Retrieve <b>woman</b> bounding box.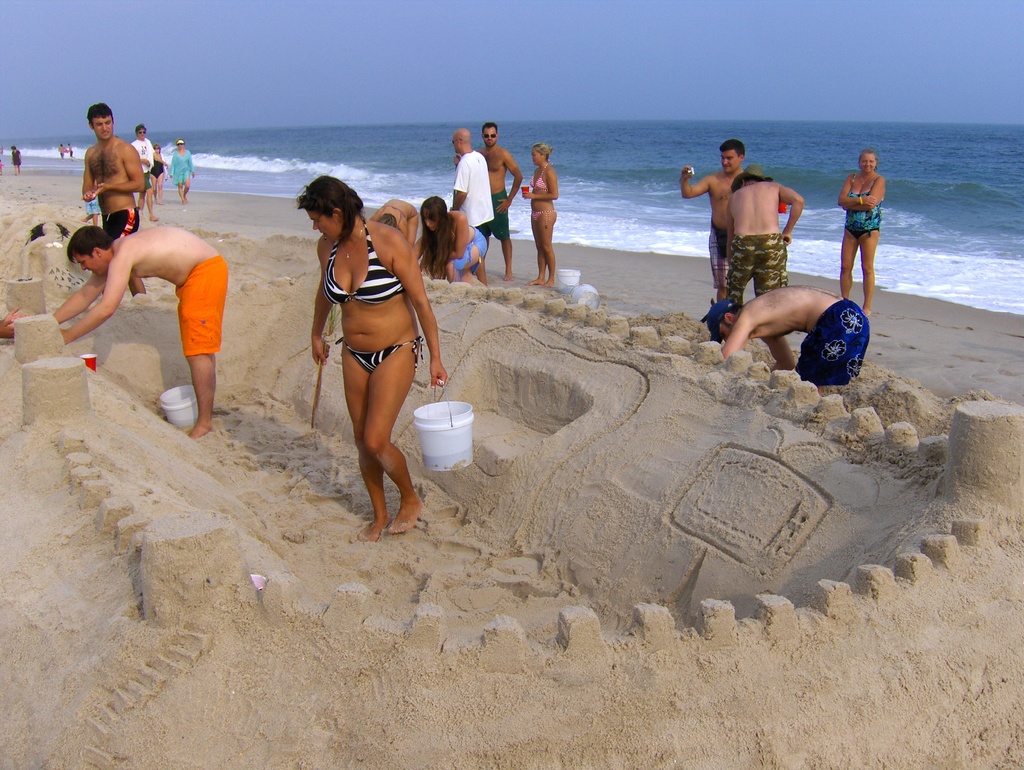
Bounding box: Rect(305, 157, 431, 546).
